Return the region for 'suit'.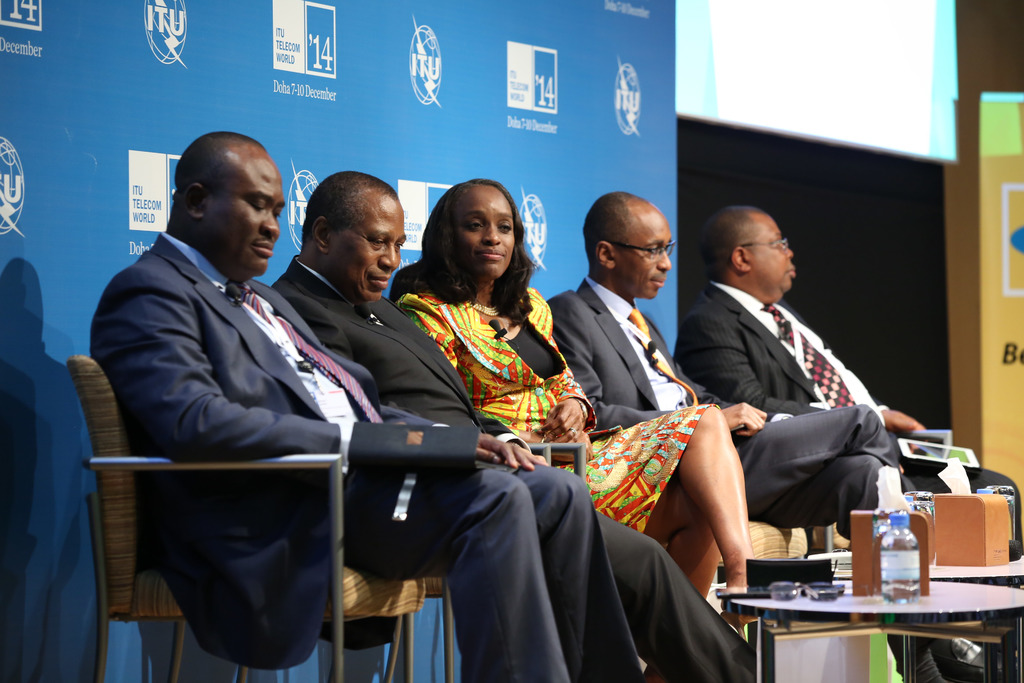
l=264, t=259, r=760, b=682.
